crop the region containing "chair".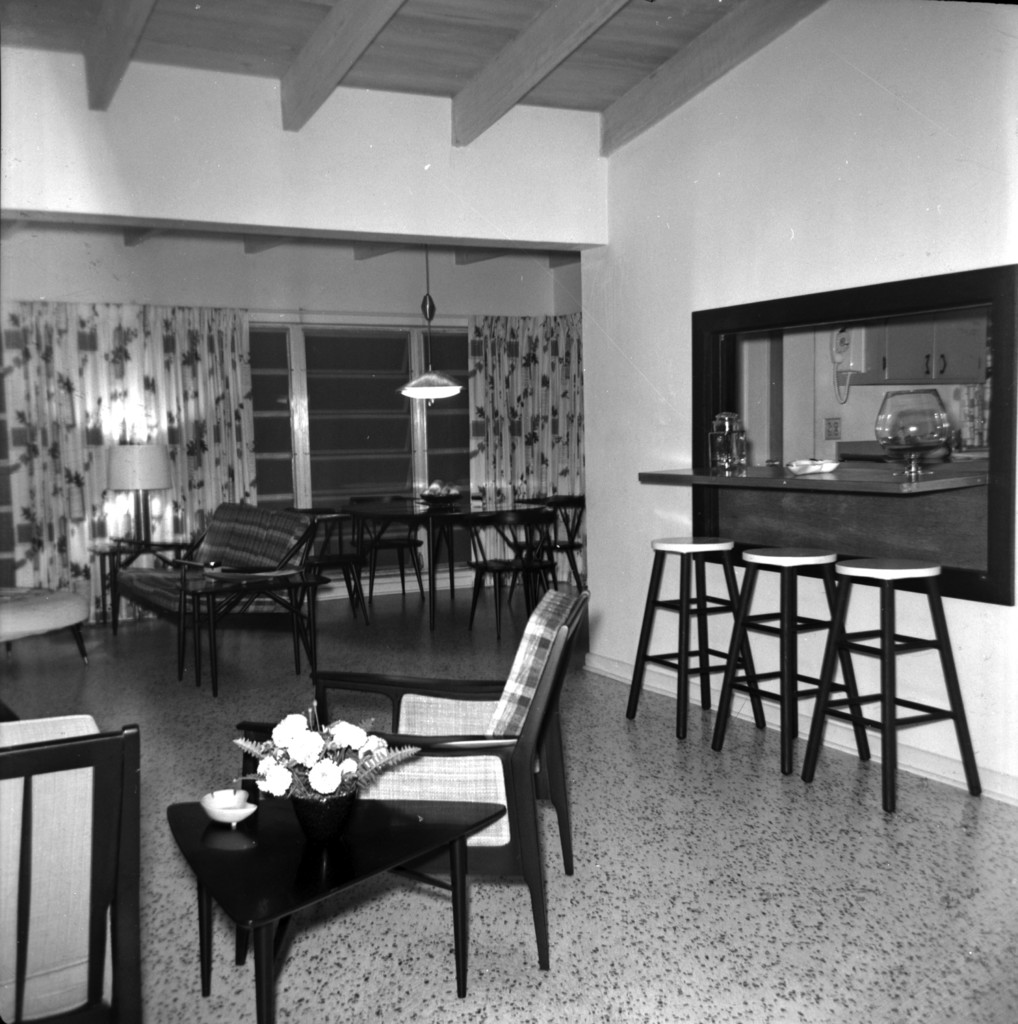
Crop region: 0:712:141:1023.
